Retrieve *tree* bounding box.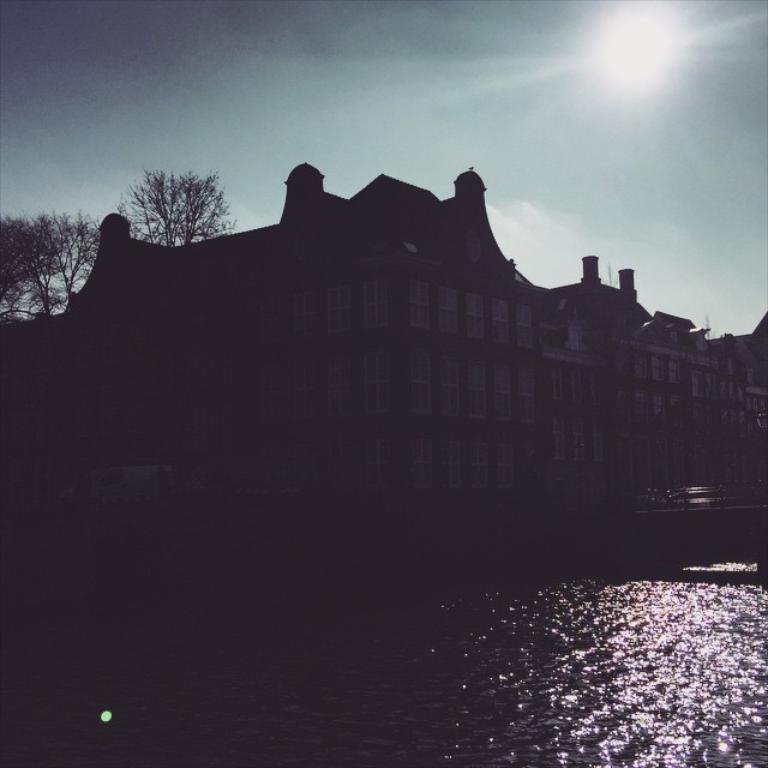
Bounding box: l=116, t=163, r=229, b=240.
